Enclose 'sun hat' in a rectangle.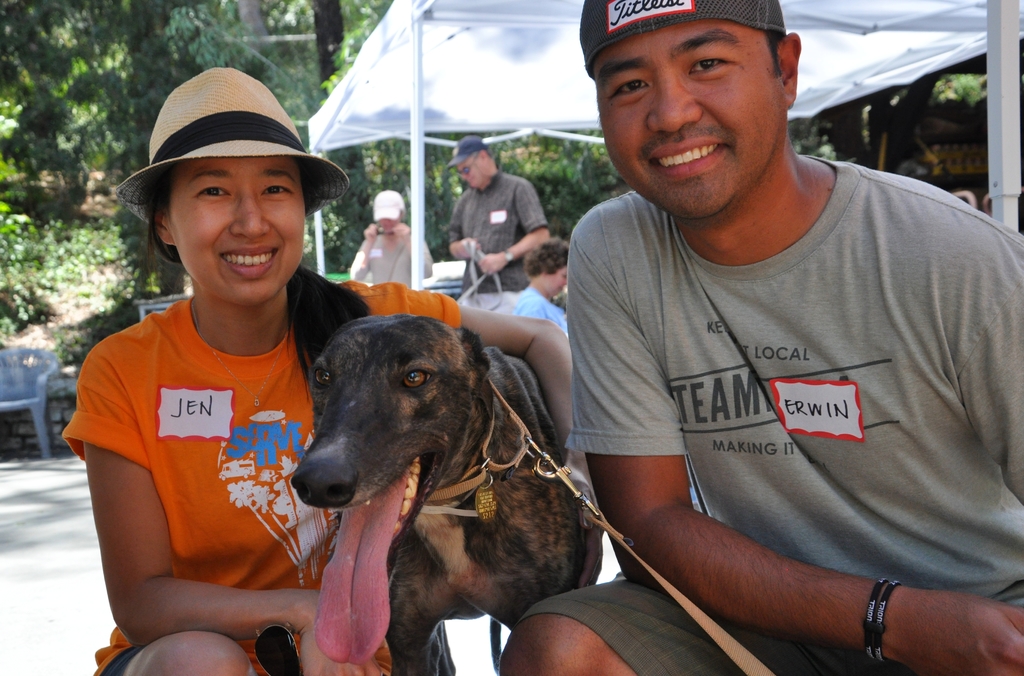
[445, 133, 489, 177].
